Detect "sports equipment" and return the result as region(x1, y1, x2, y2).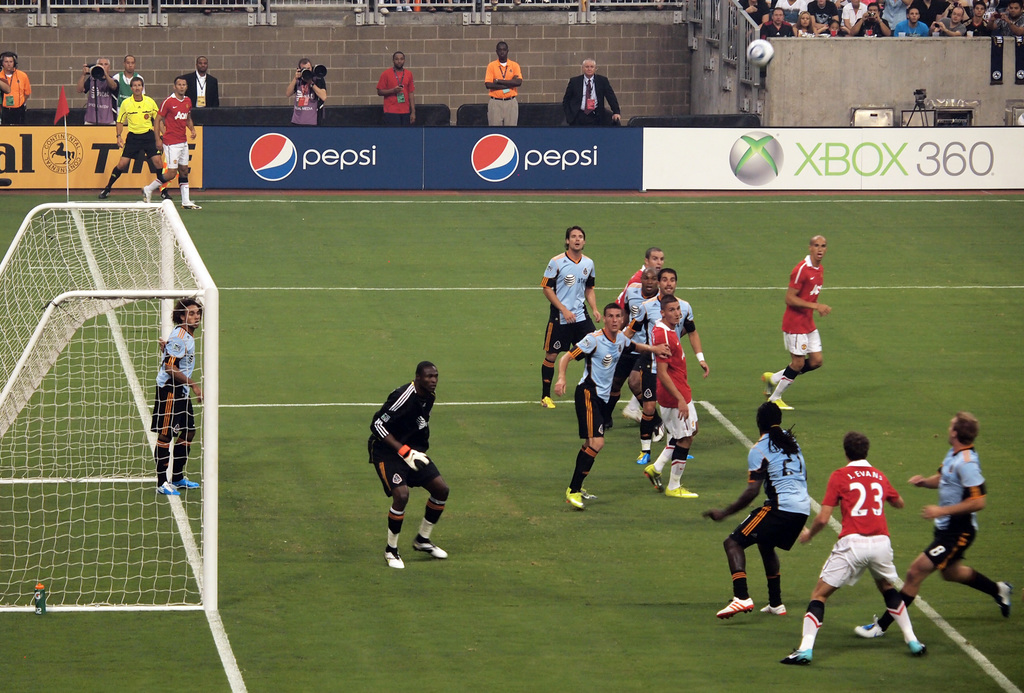
region(643, 465, 665, 493).
